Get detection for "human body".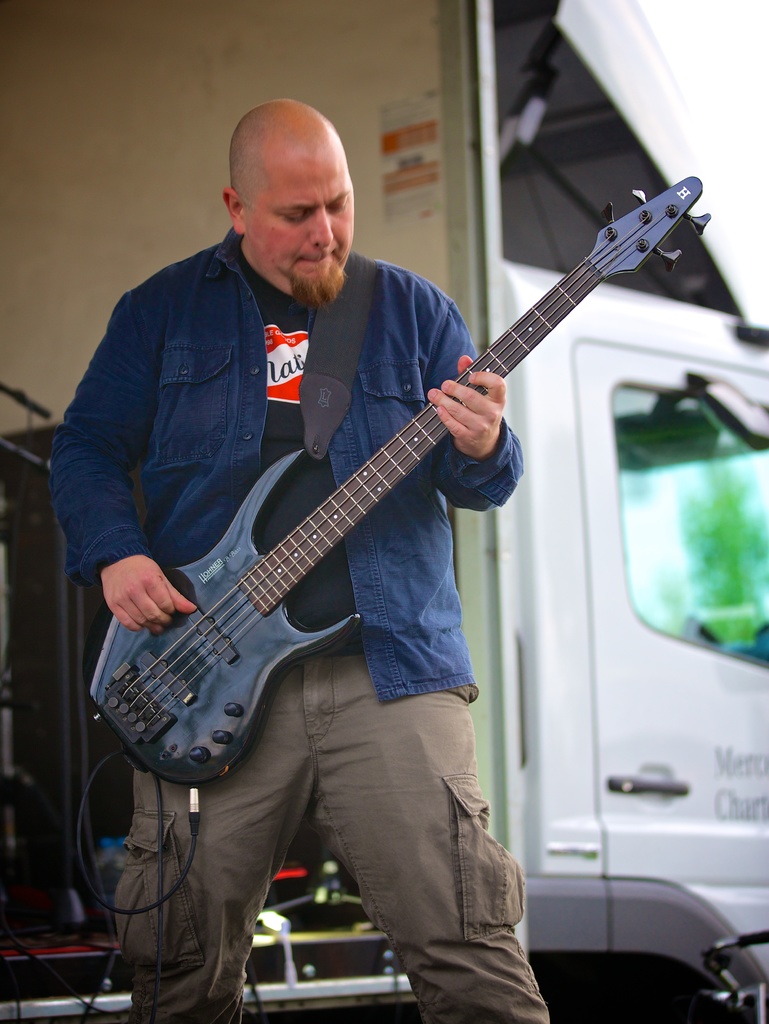
Detection: bbox(49, 96, 548, 1023).
